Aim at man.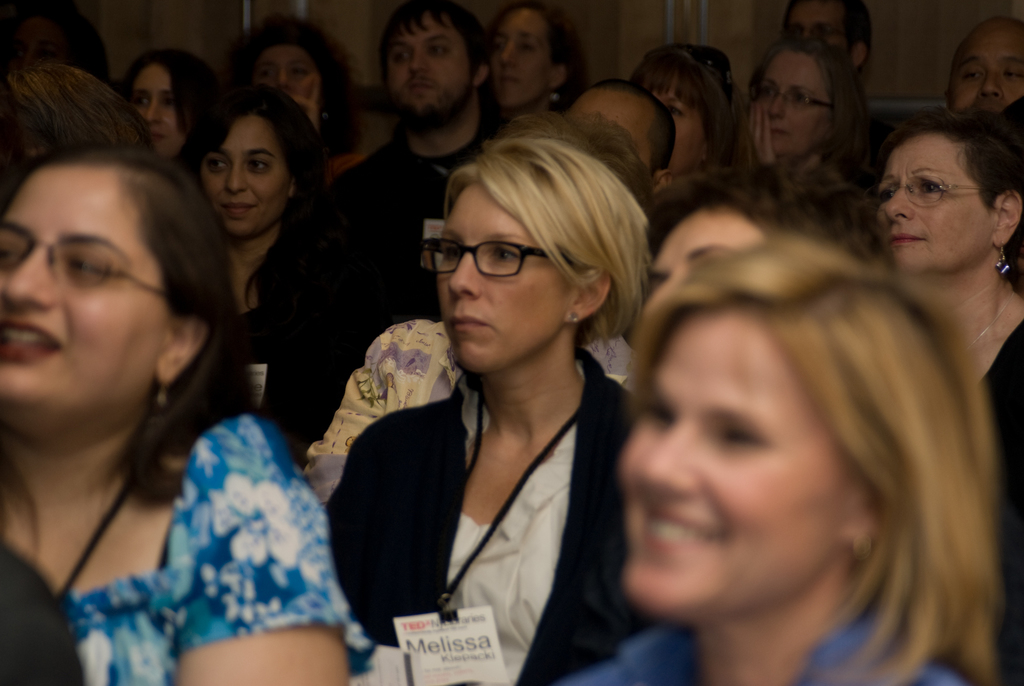
Aimed at x1=315, y1=0, x2=529, y2=349.
